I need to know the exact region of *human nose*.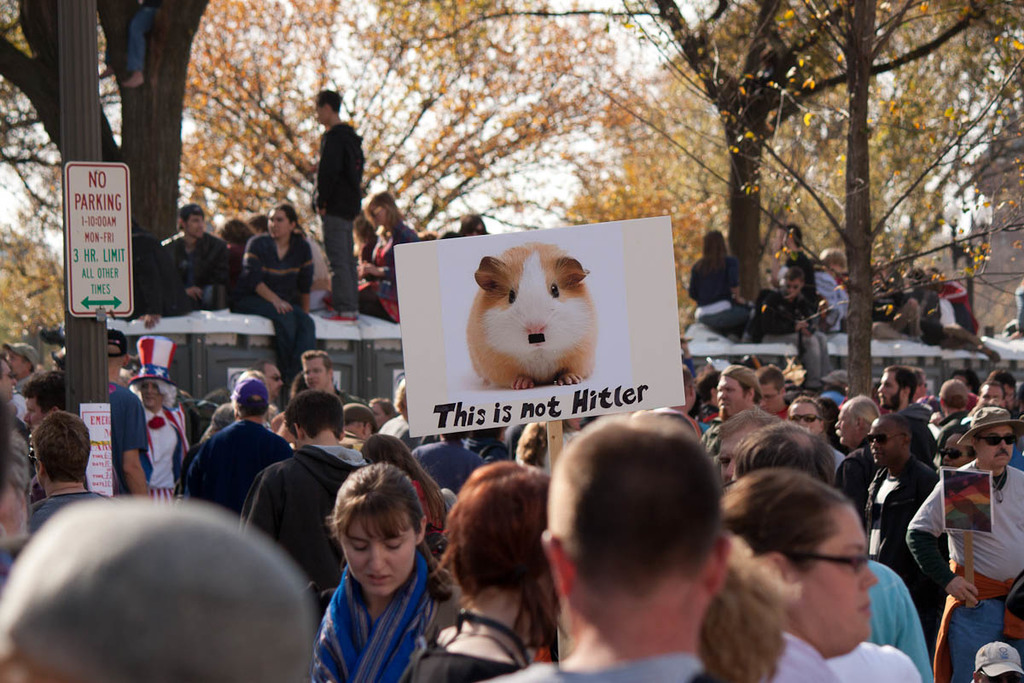
Region: [x1=874, y1=384, x2=886, y2=392].
